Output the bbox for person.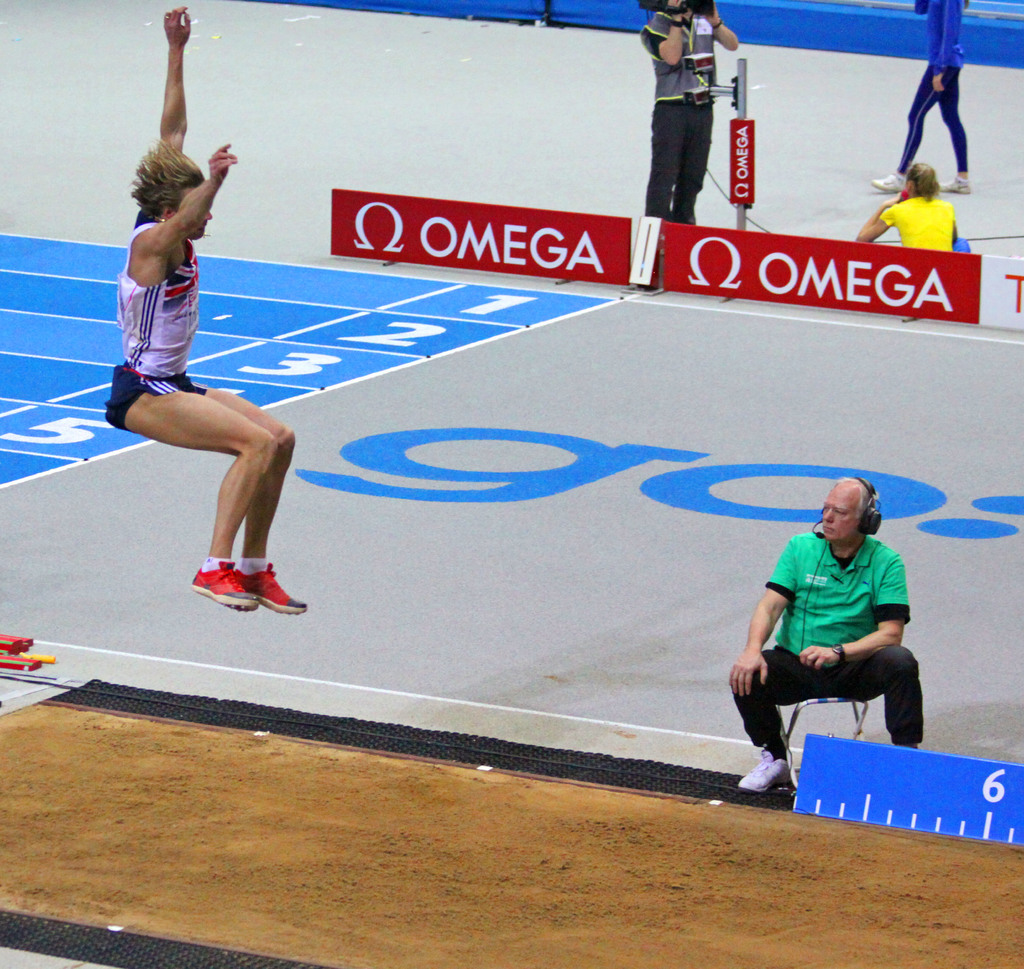
106,1,311,614.
